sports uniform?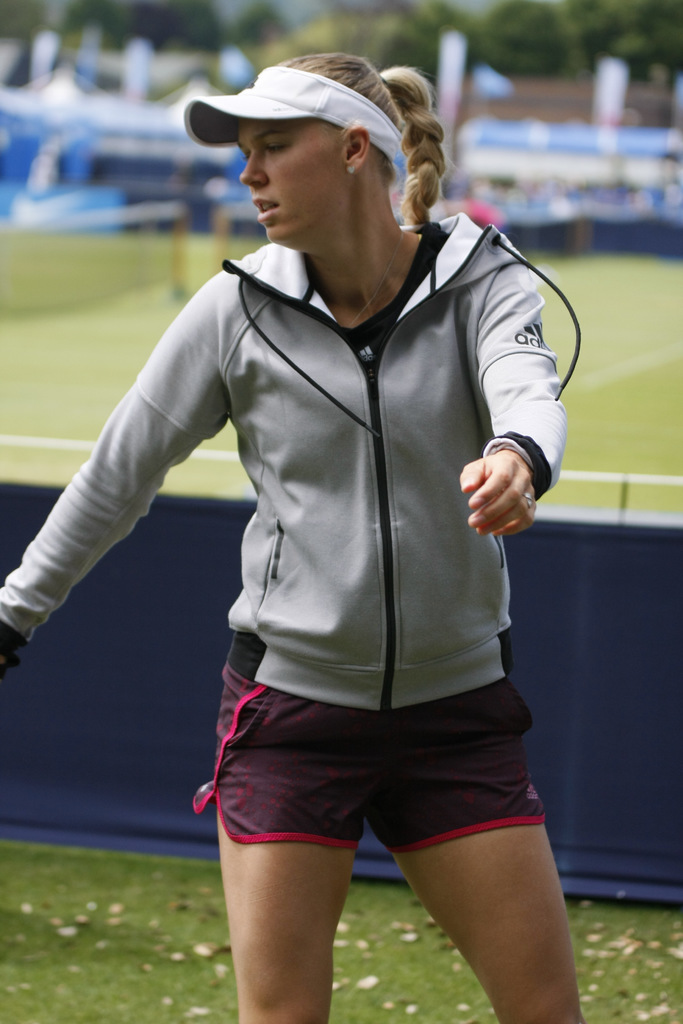
crop(0, 64, 582, 854)
